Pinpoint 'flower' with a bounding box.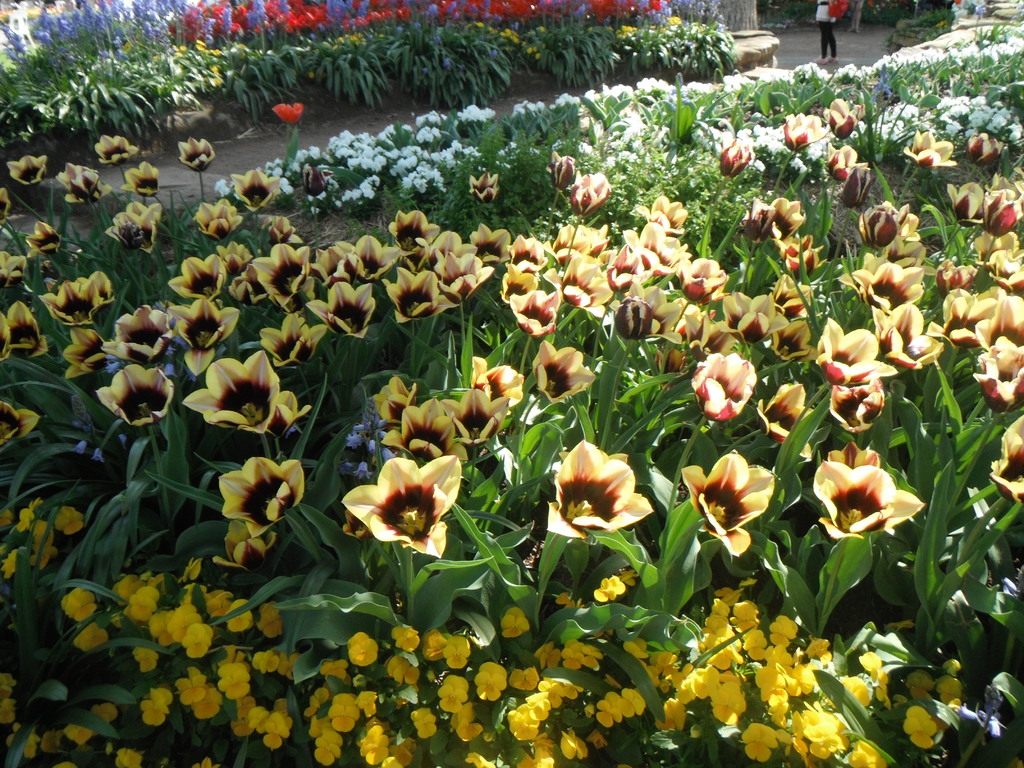
box(60, 326, 110, 385).
